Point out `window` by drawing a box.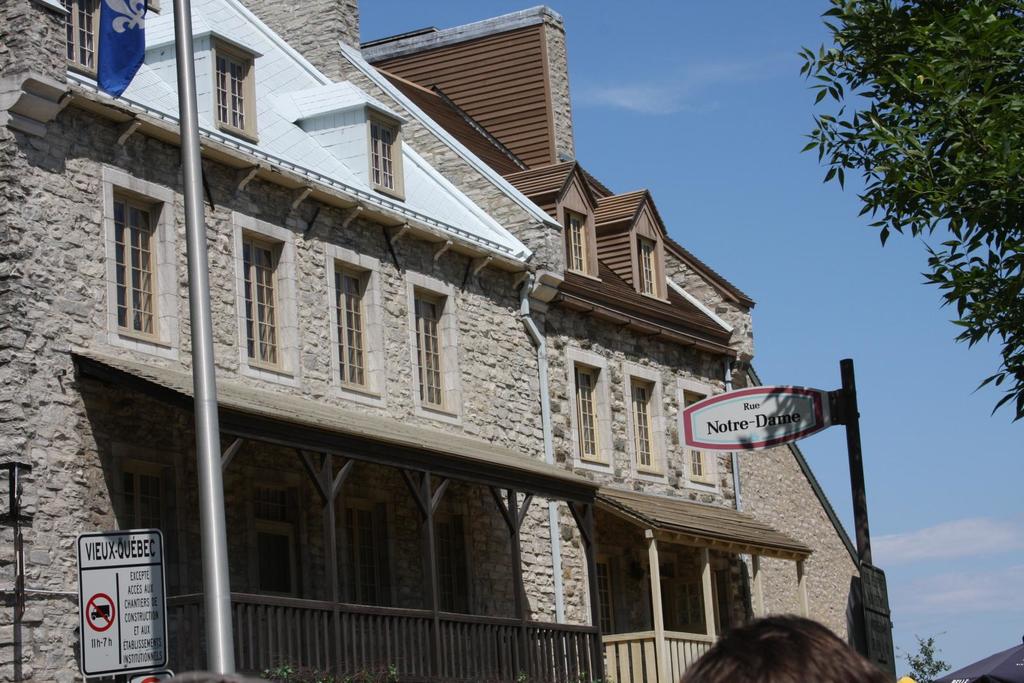
left=236, top=211, right=296, bottom=388.
